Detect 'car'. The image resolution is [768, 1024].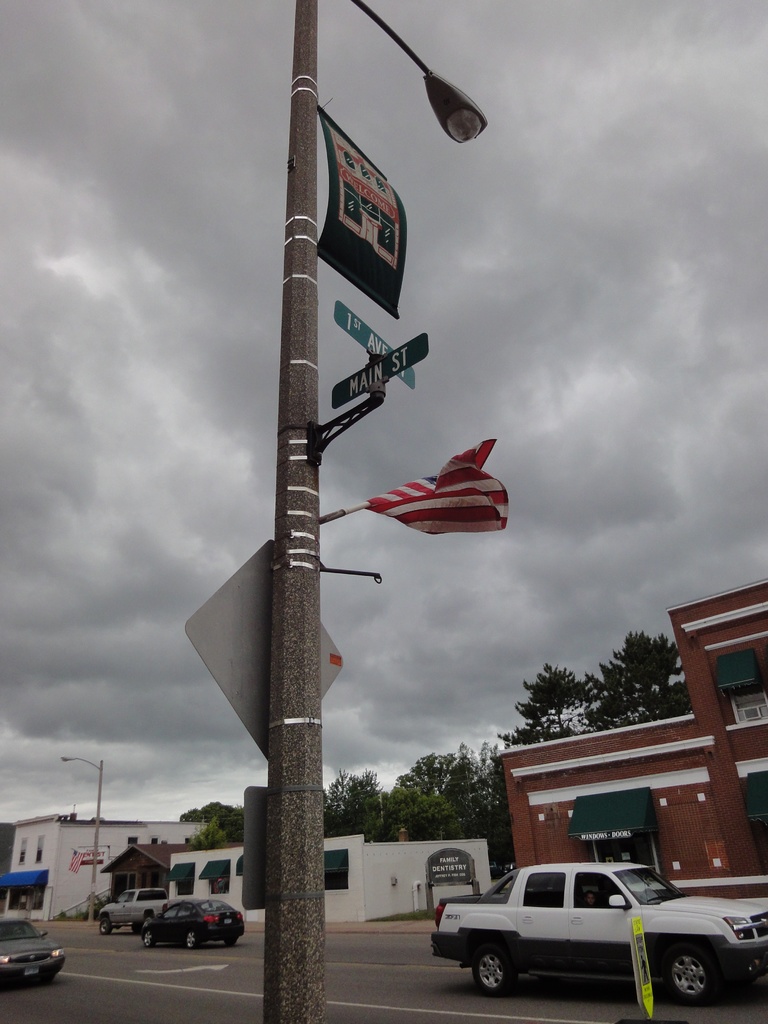
[x1=100, y1=889, x2=170, y2=931].
